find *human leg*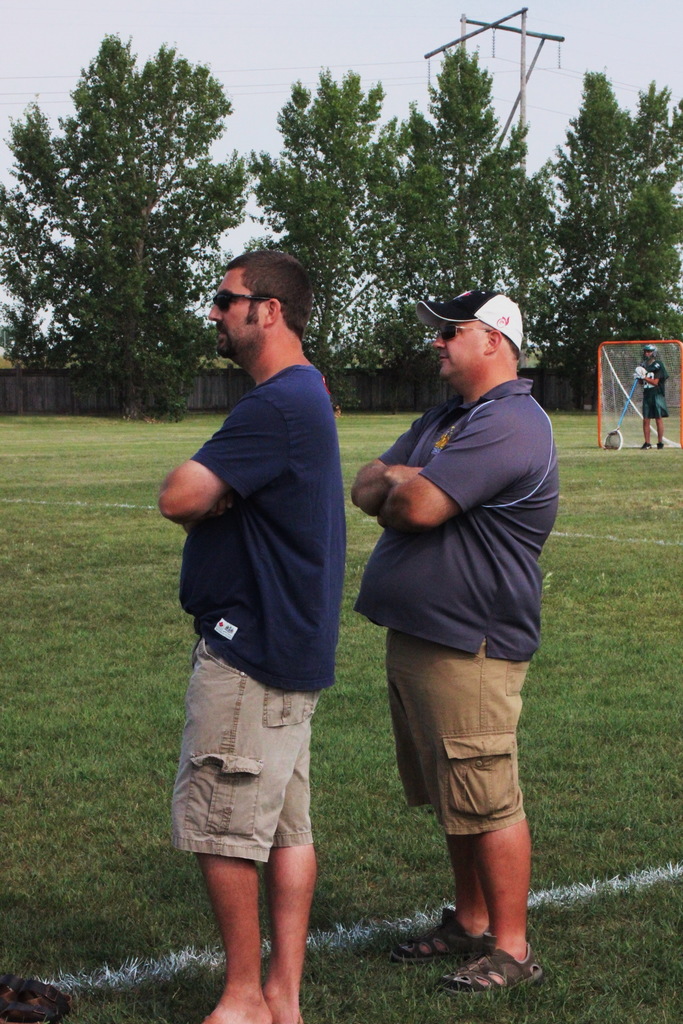
pyautogui.locateOnScreen(433, 804, 538, 991)
